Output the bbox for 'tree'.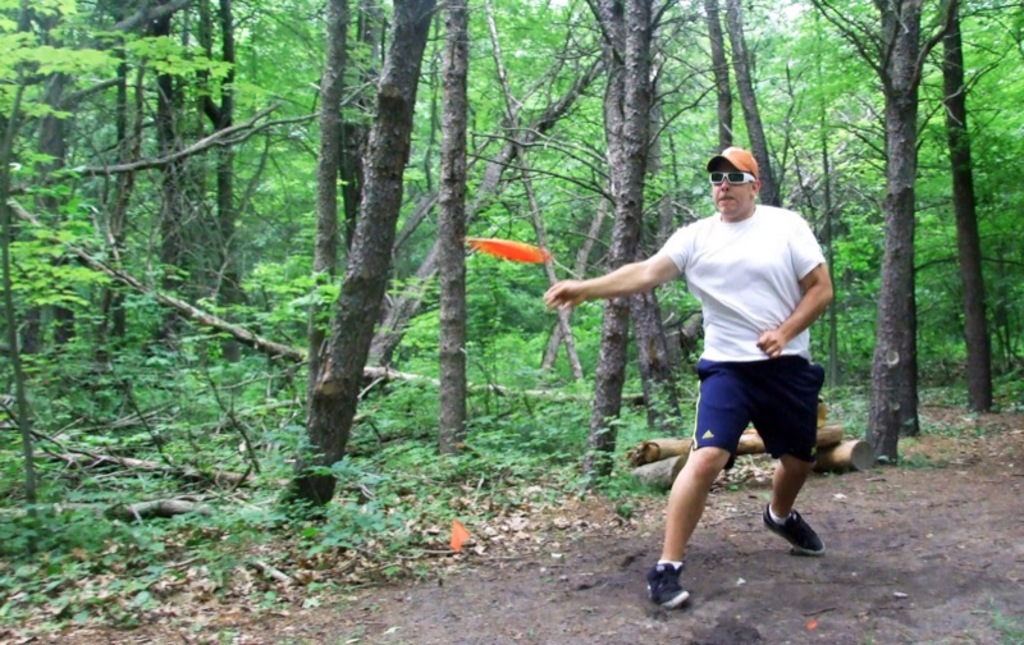
[246, 0, 349, 502].
